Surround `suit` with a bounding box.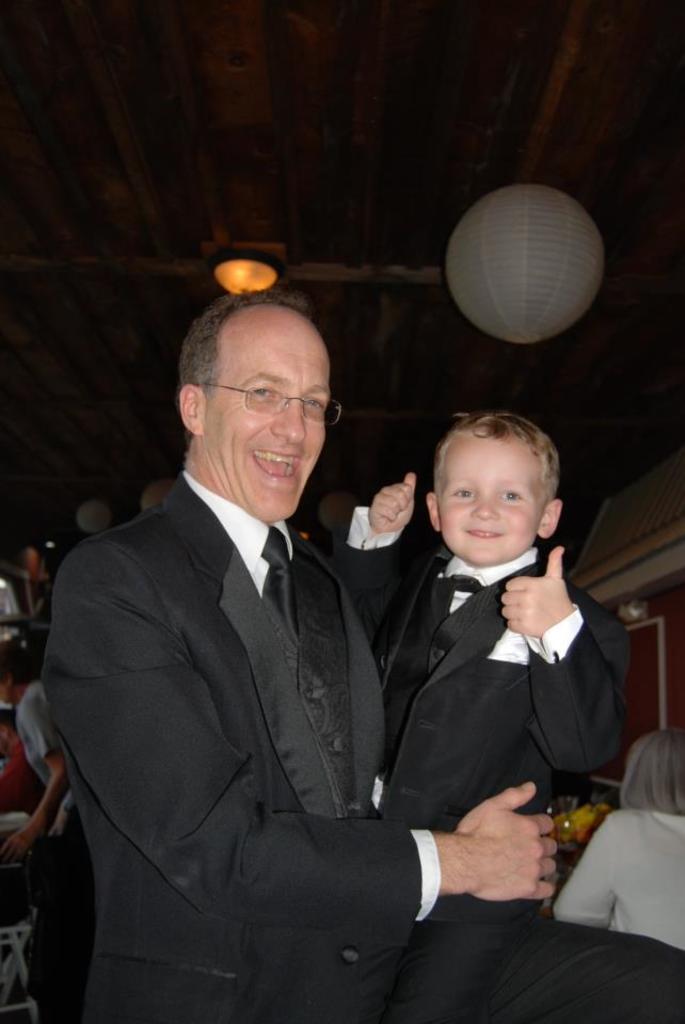
select_region(331, 503, 632, 1023).
